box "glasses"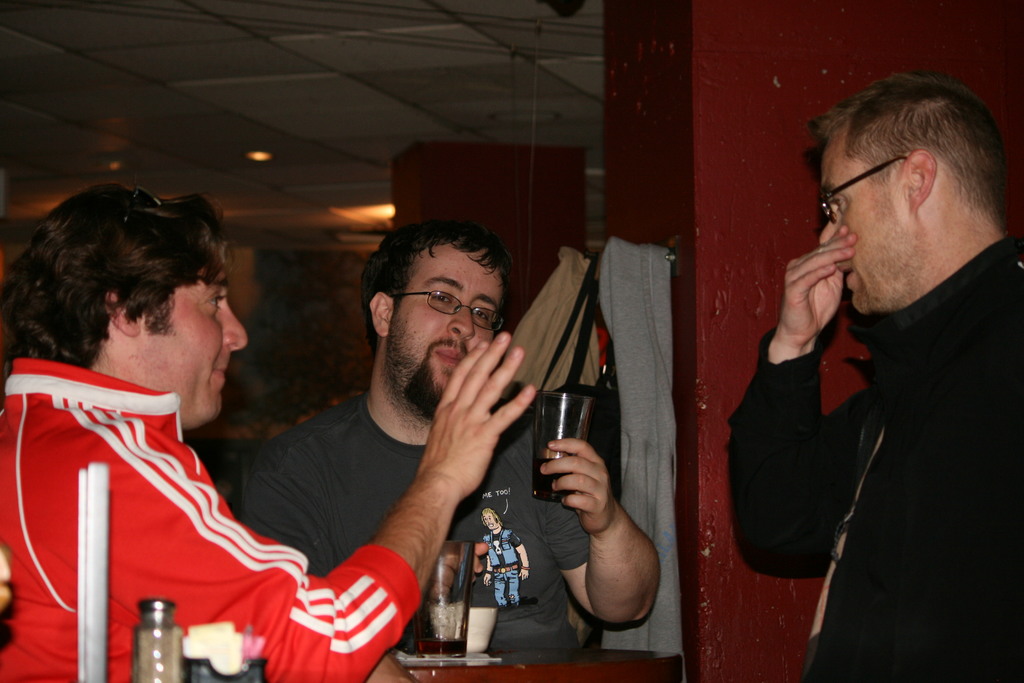
<bbox>817, 152, 907, 227</bbox>
